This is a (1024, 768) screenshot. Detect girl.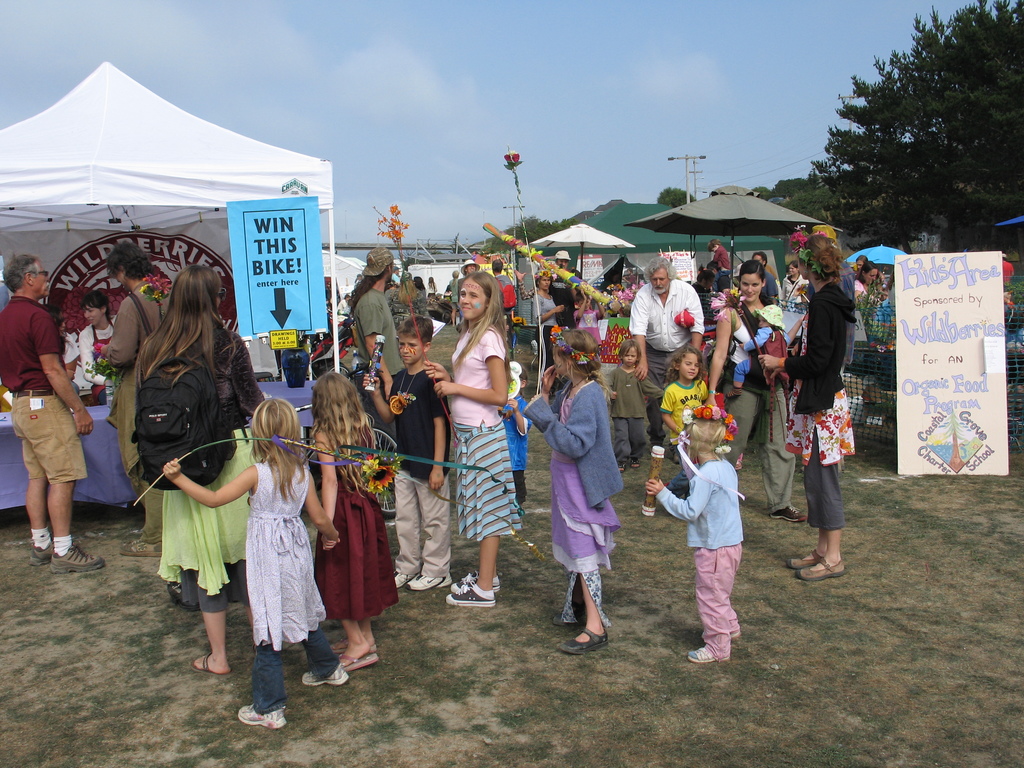
bbox=[653, 343, 707, 466].
